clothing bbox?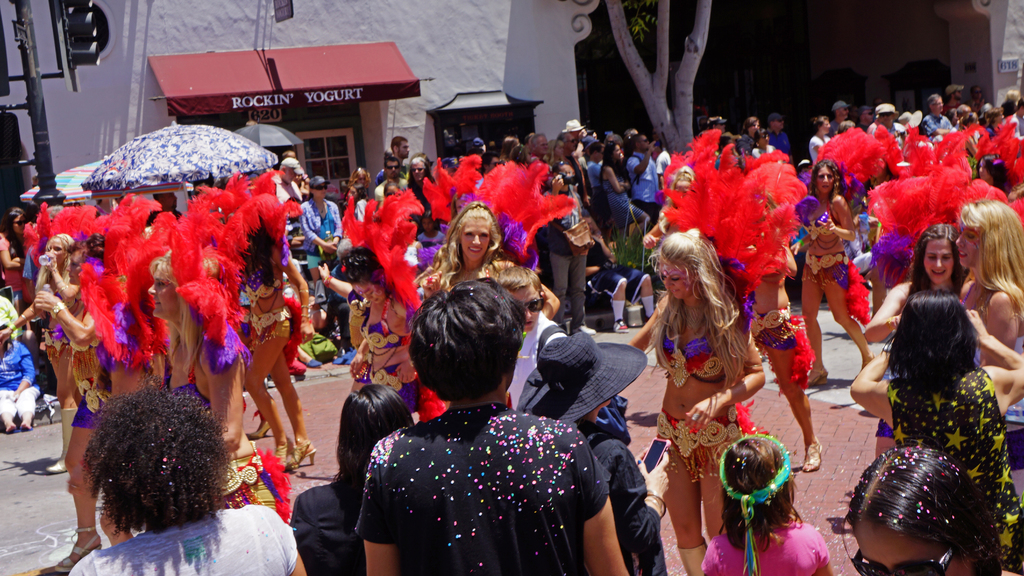
653, 317, 733, 380
